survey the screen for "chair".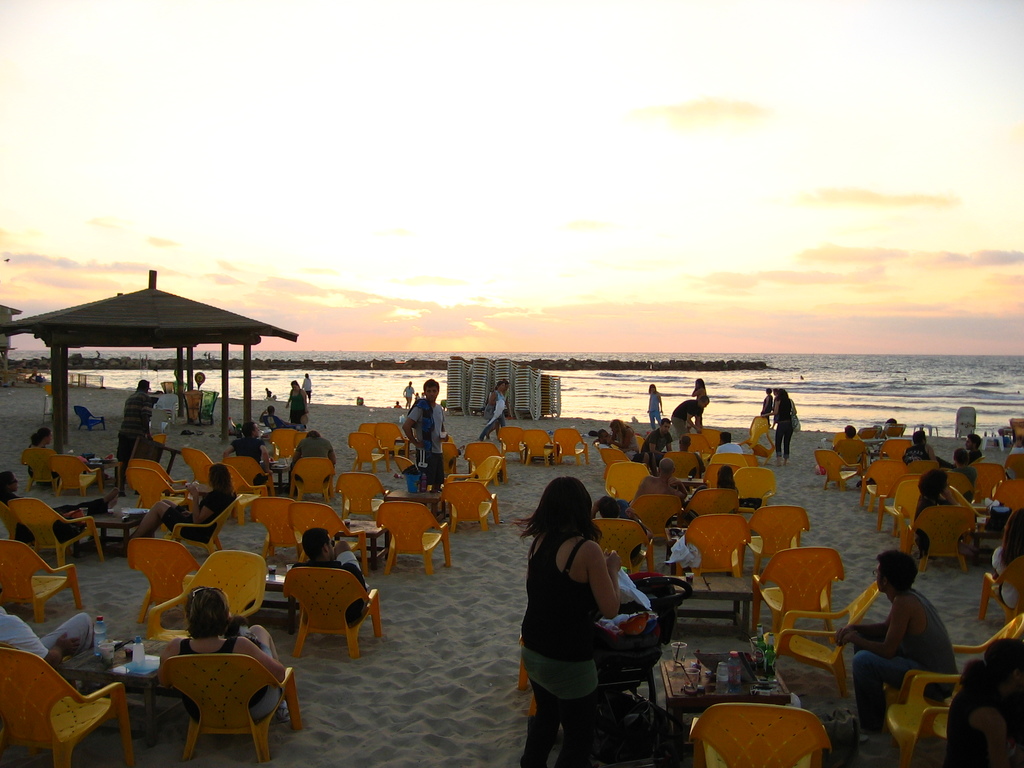
Survey found: bbox=[140, 640, 288, 760].
